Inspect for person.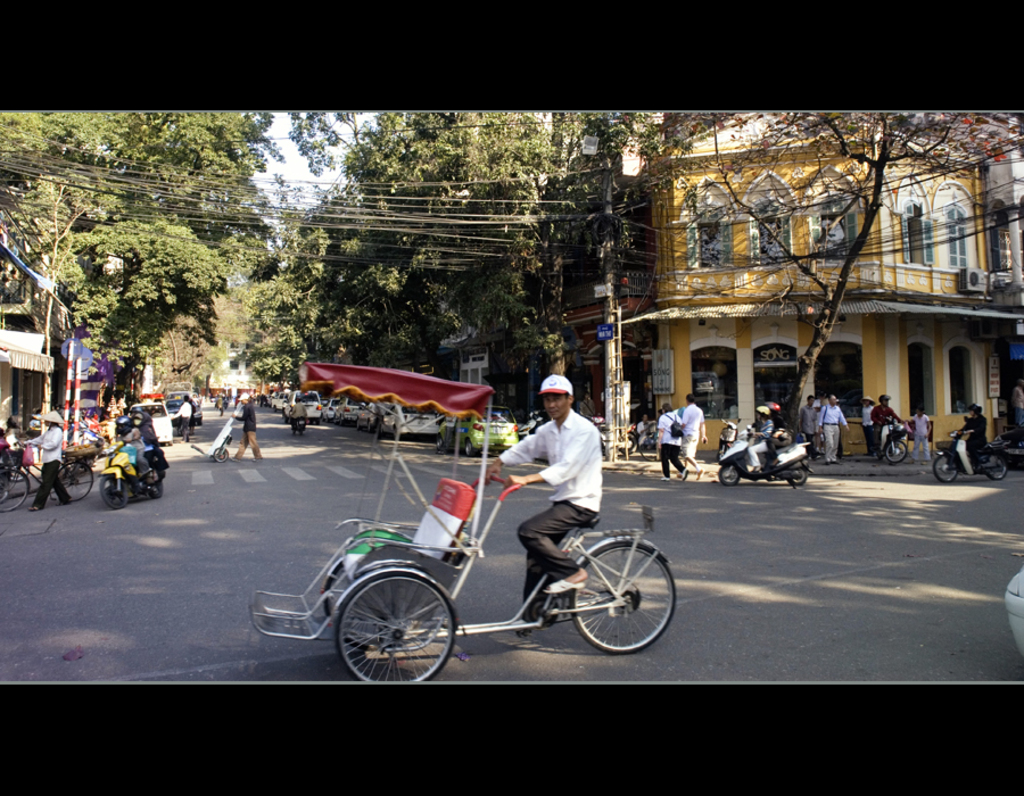
Inspection: region(133, 406, 170, 469).
